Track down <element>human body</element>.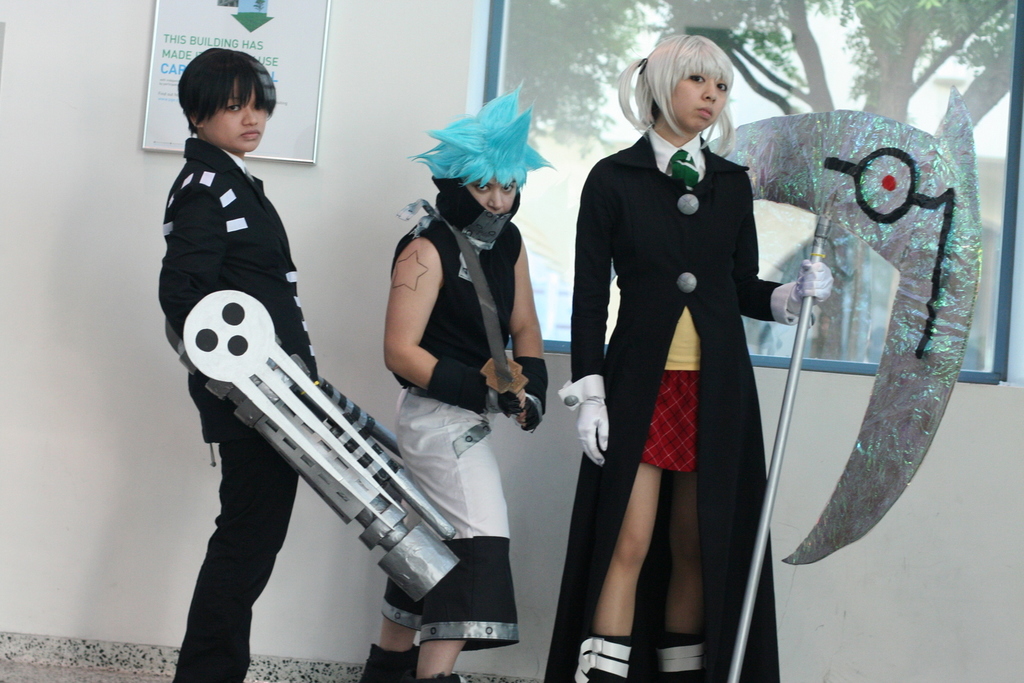
Tracked to (left=358, top=200, right=548, bottom=680).
